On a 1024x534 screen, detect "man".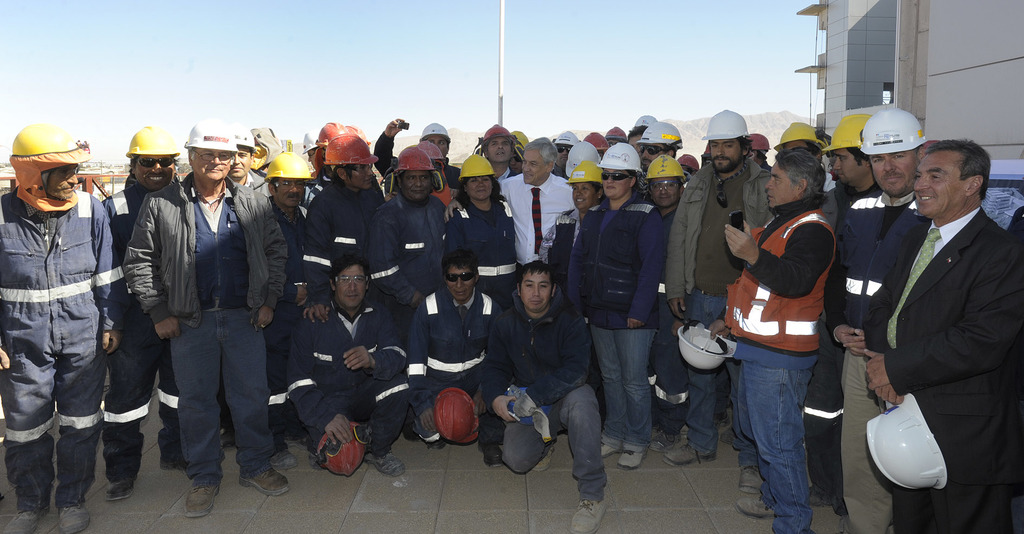
BBox(226, 123, 298, 476).
